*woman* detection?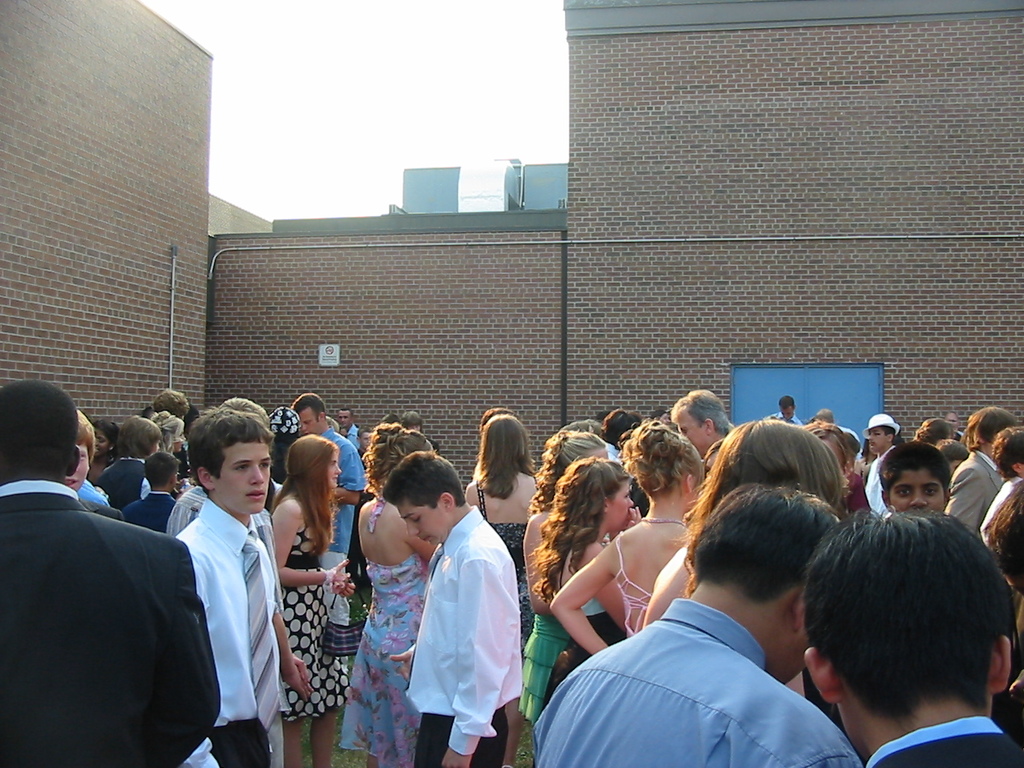
detection(527, 426, 617, 766)
